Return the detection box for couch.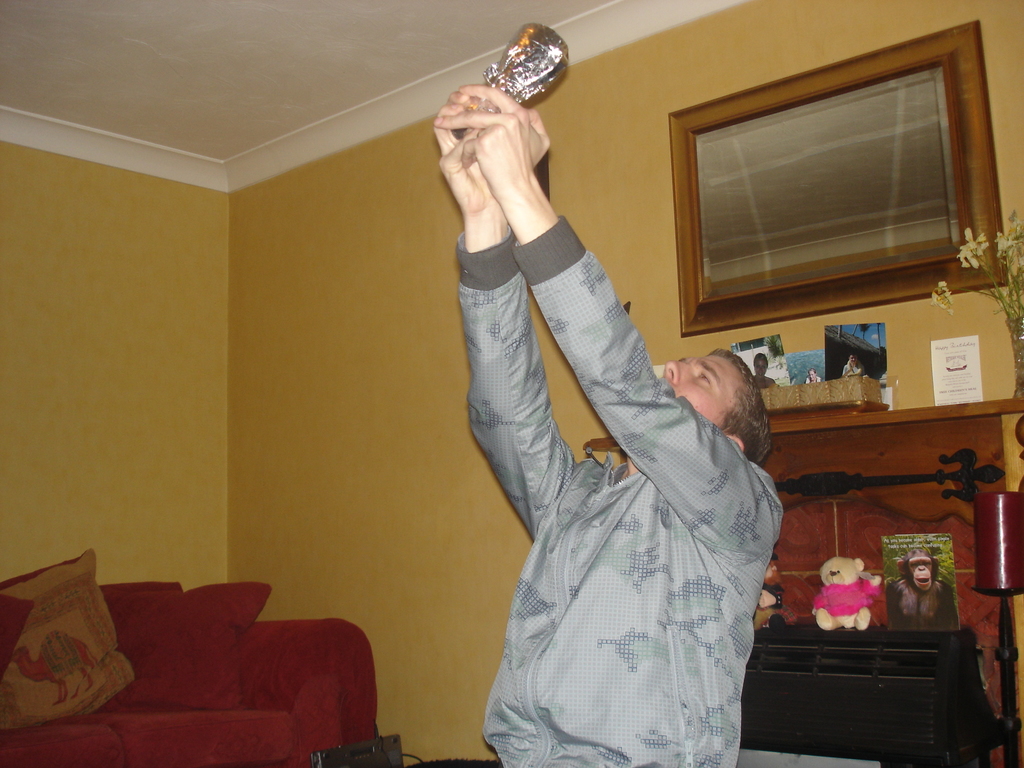
[0,560,410,763].
